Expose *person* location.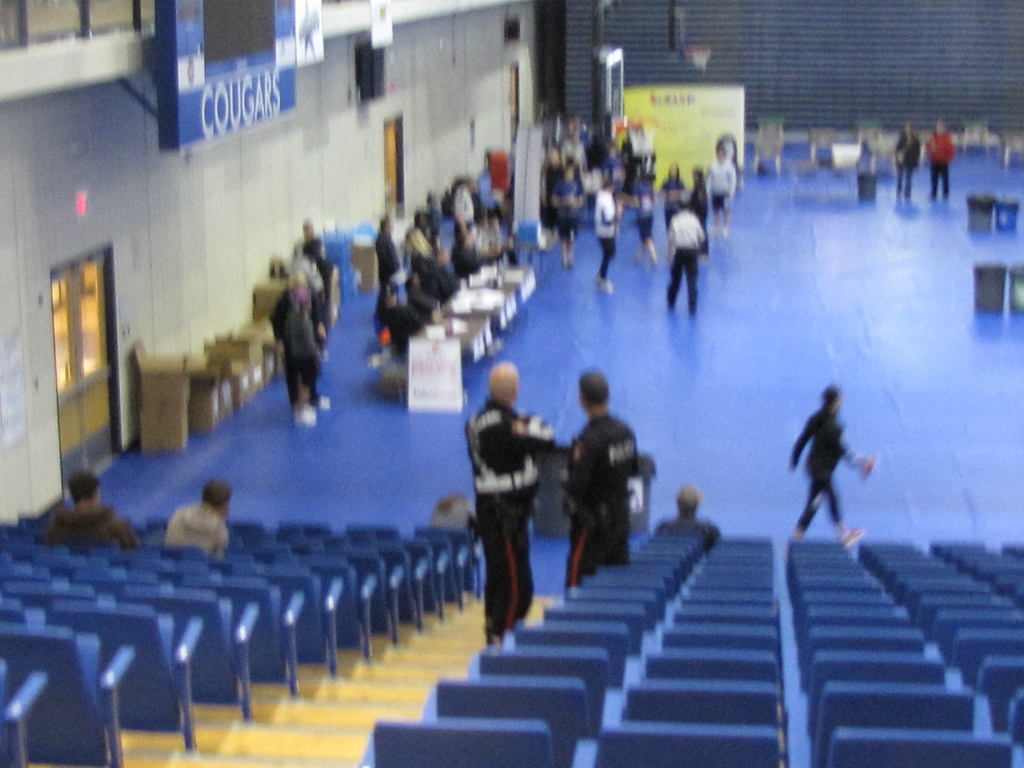
Exposed at crop(158, 474, 234, 561).
